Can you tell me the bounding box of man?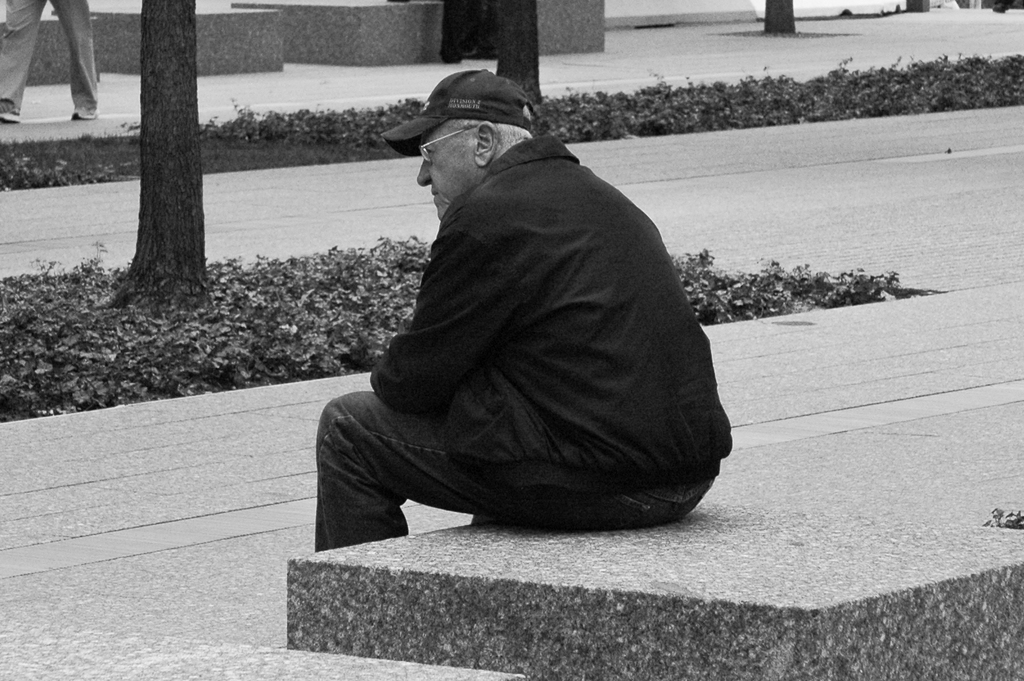
detection(0, 0, 101, 125).
